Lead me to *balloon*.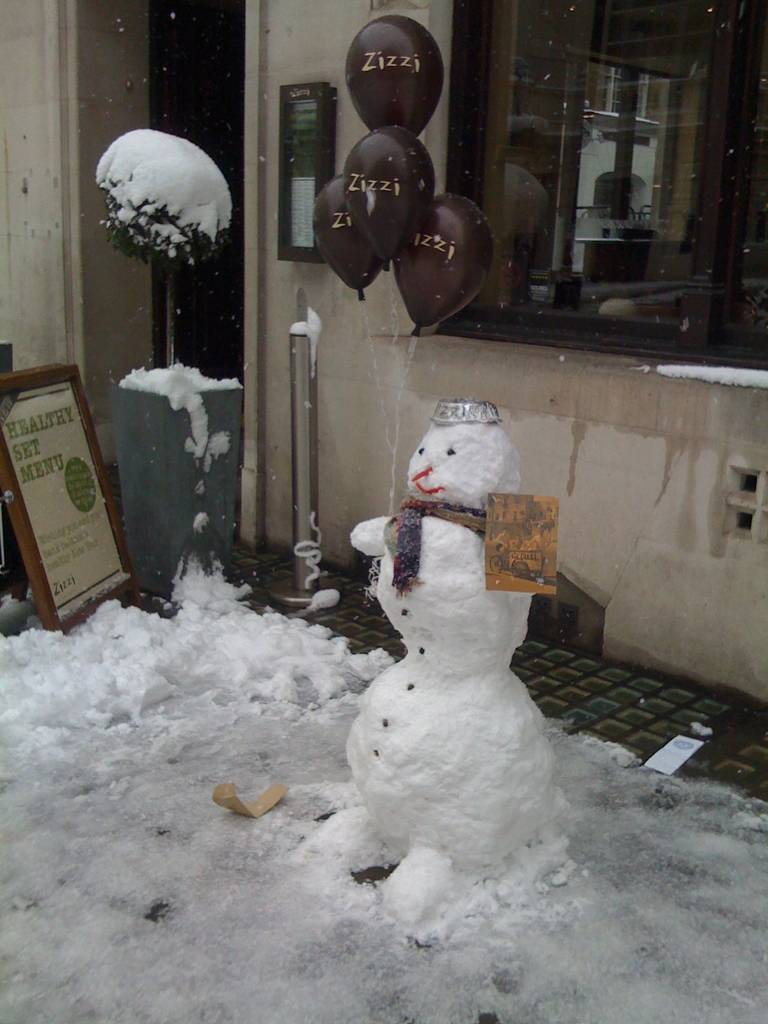
Lead to [343, 15, 445, 140].
